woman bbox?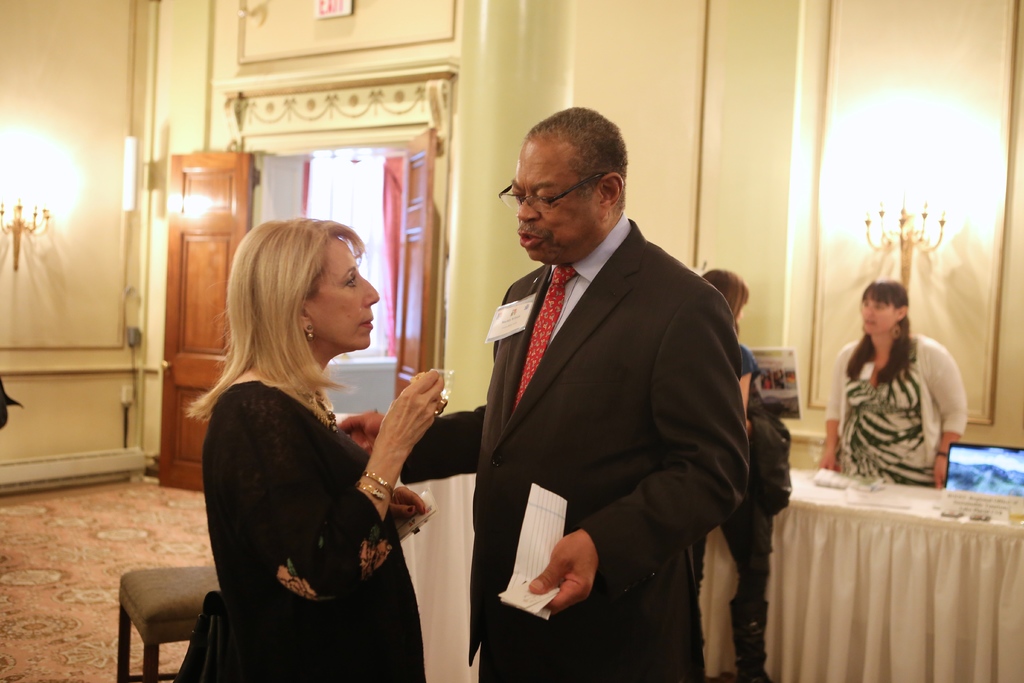
[187, 215, 442, 676]
